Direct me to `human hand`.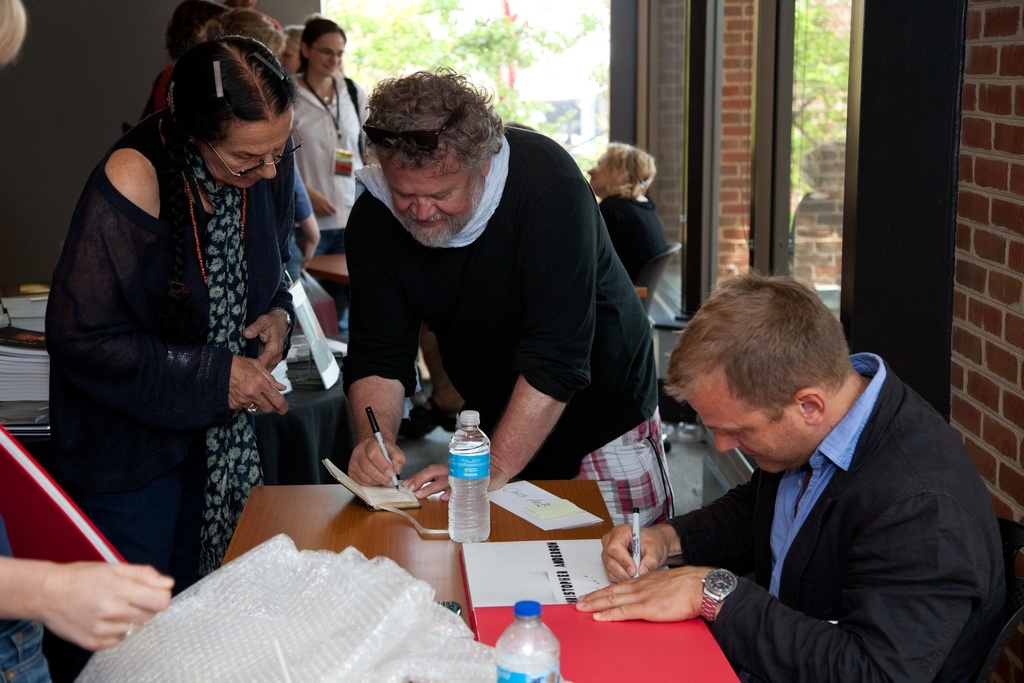
Direction: x1=225 y1=354 x2=289 y2=419.
